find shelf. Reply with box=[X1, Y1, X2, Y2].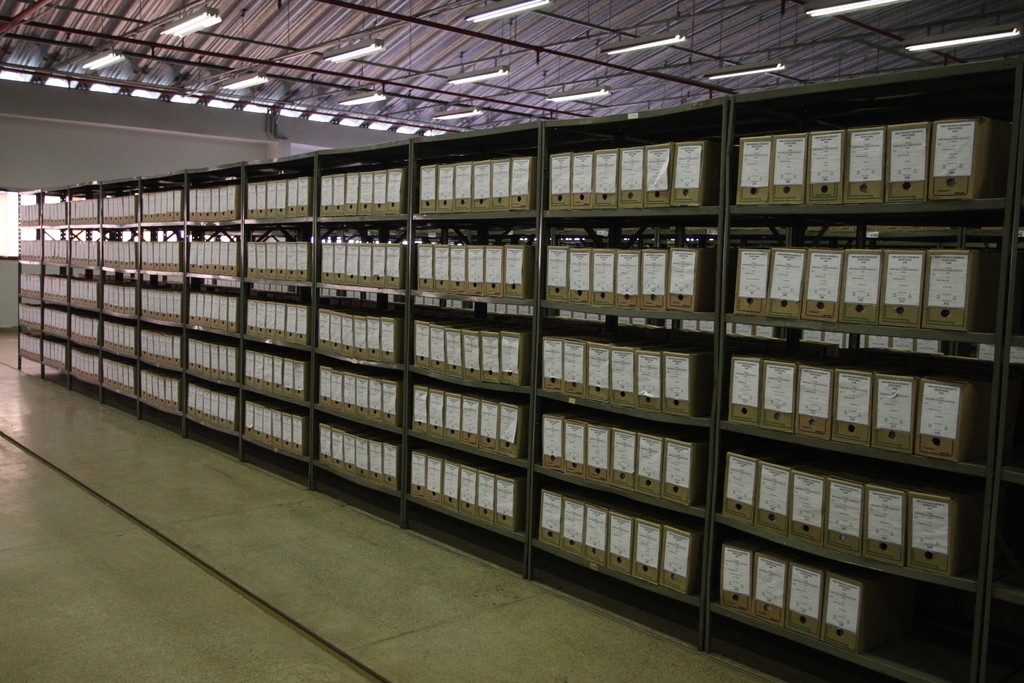
box=[39, 182, 72, 390].
